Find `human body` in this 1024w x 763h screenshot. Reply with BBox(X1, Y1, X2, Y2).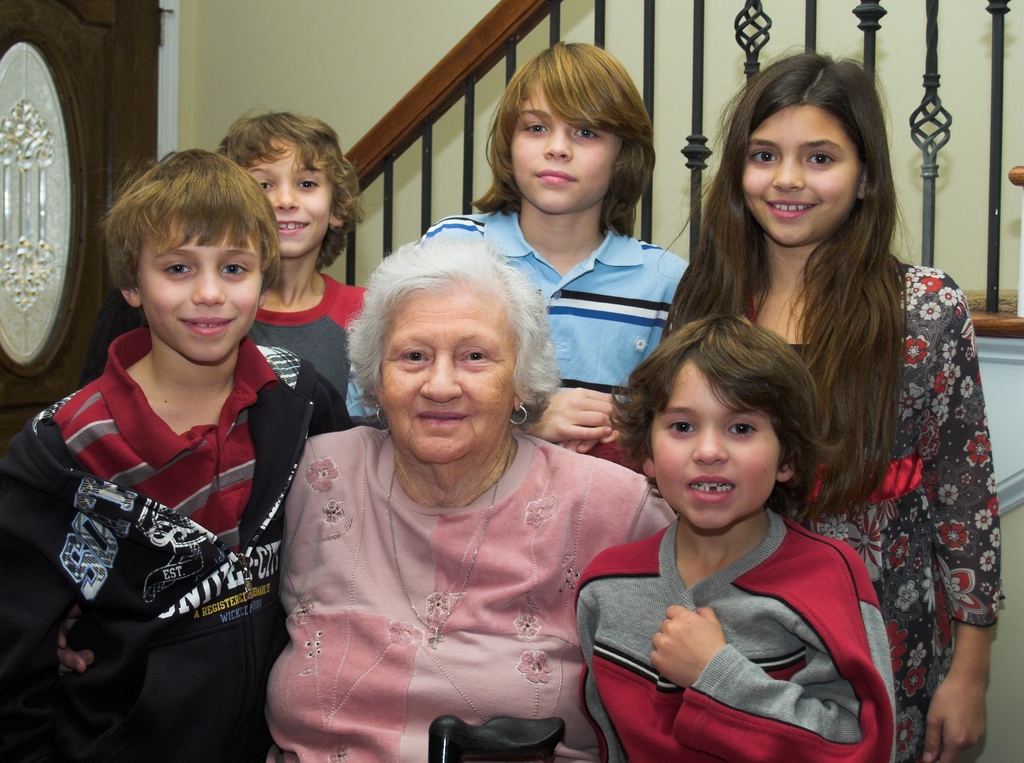
BBox(259, 252, 660, 762).
